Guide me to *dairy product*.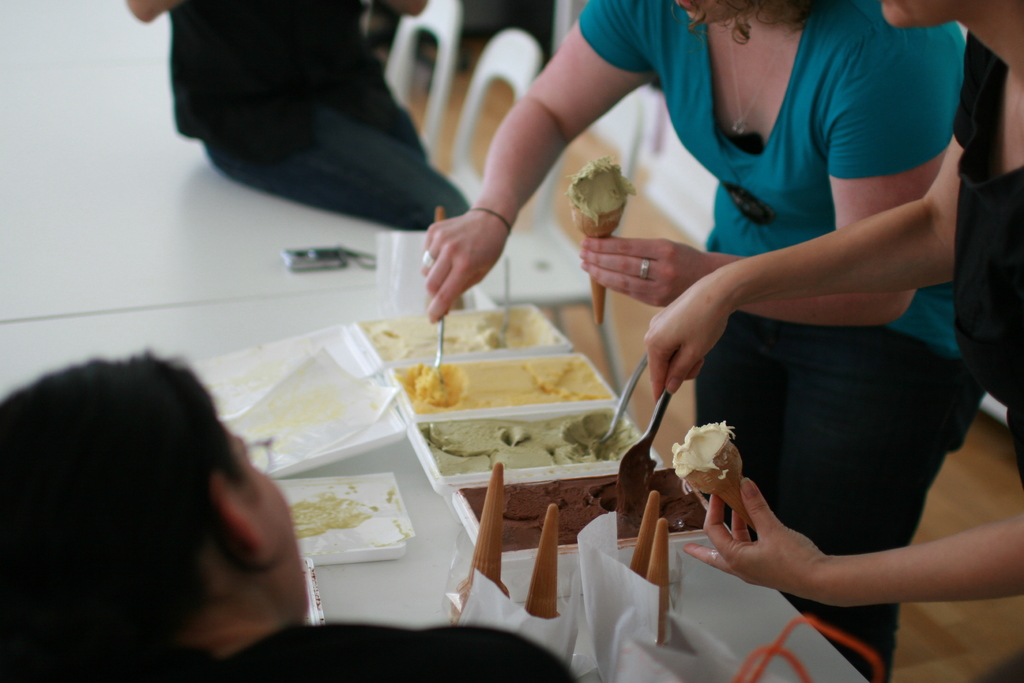
Guidance: (x1=294, y1=488, x2=381, y2=539).
